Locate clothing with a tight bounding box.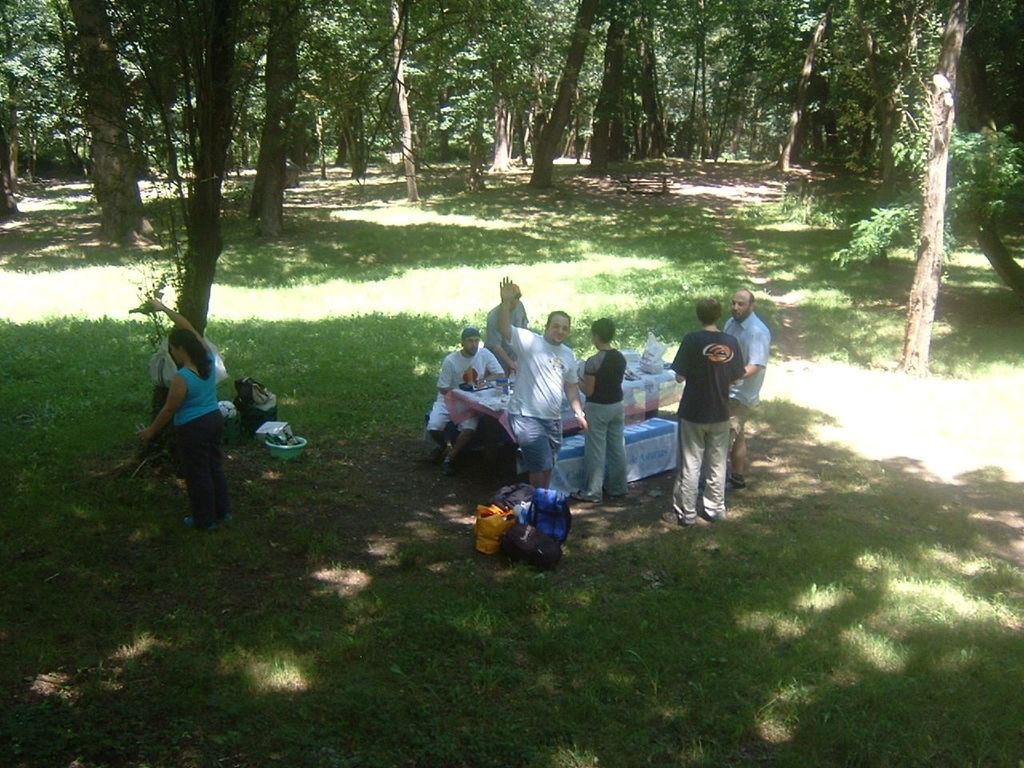
rect(434, 352, 509, 432).
